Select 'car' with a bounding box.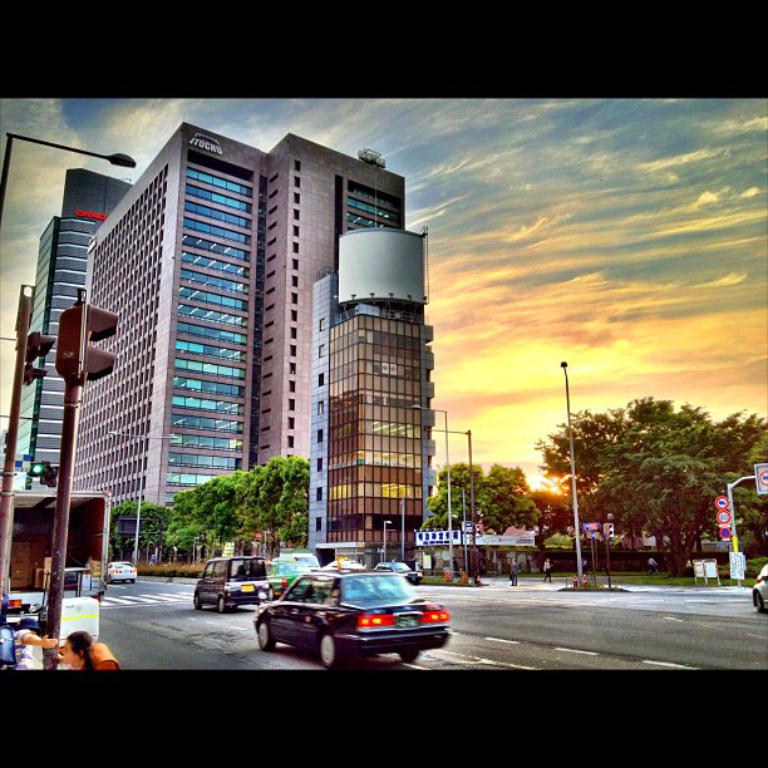
pyautogui.locateOnScreen(108, 557, 136, 581).
